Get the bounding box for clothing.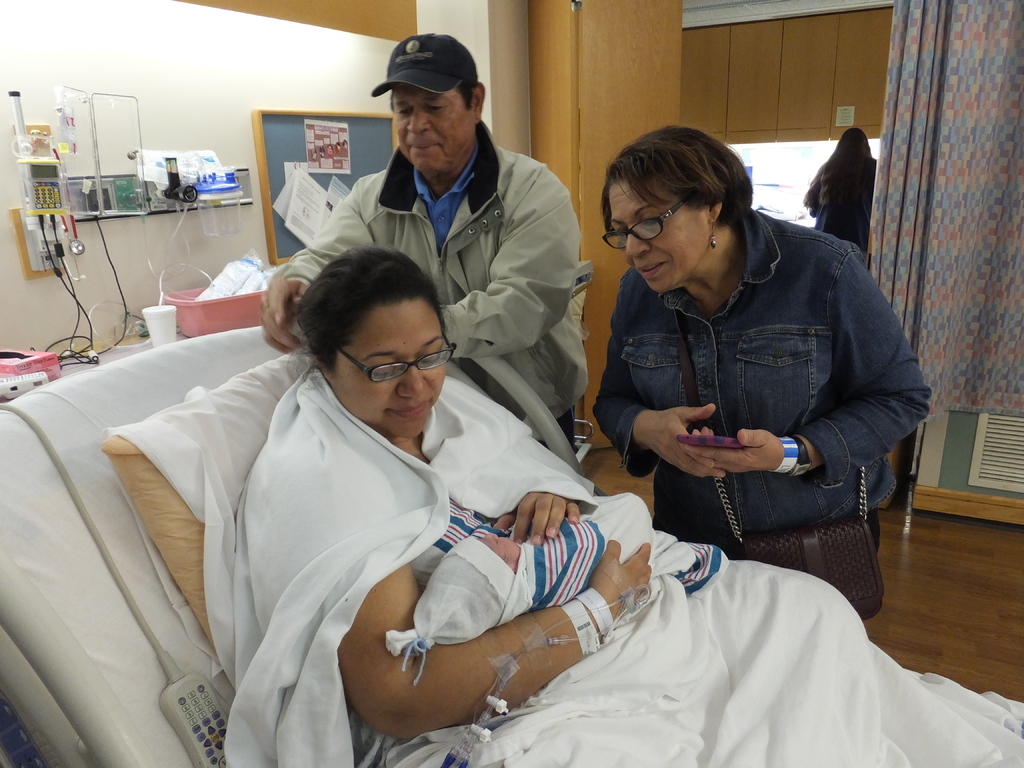
select_region(276, 114, 593, 461).
